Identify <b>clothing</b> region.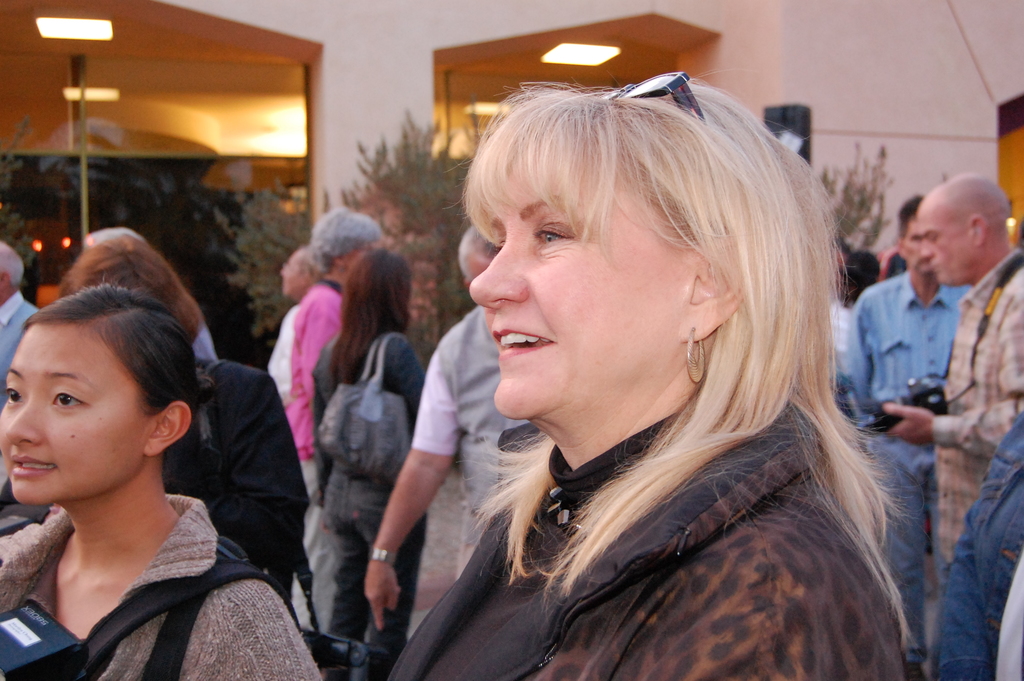
Region: box(163, 348, 310, 575).
